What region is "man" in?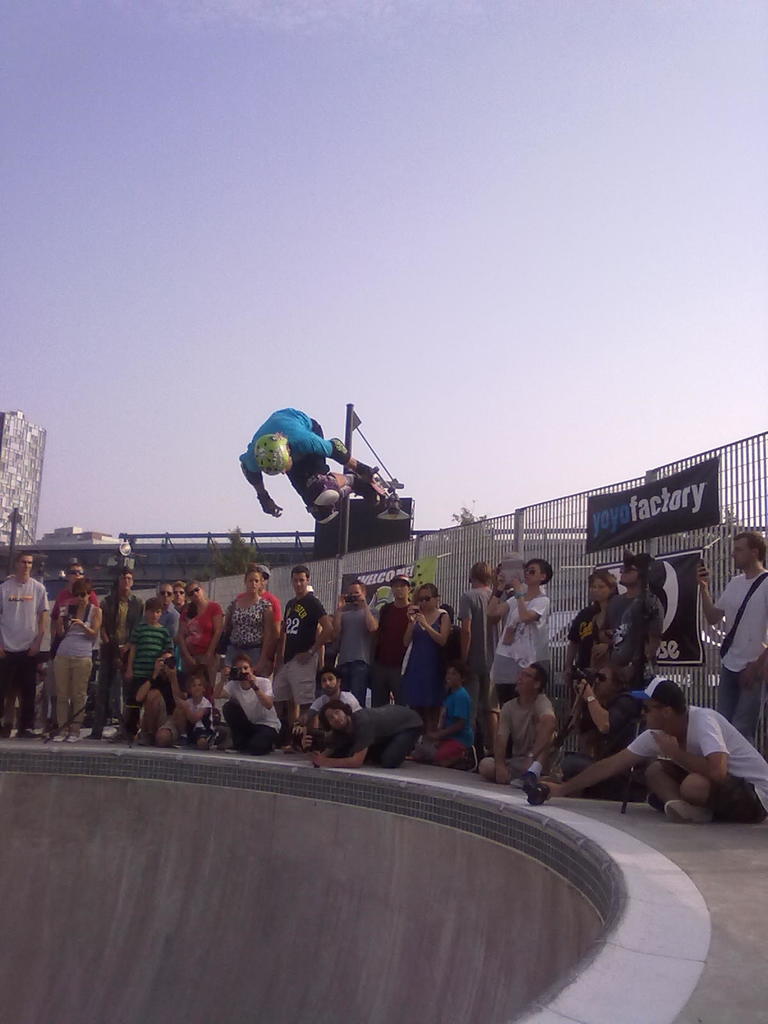
<box>458,563,500,747</box>.
